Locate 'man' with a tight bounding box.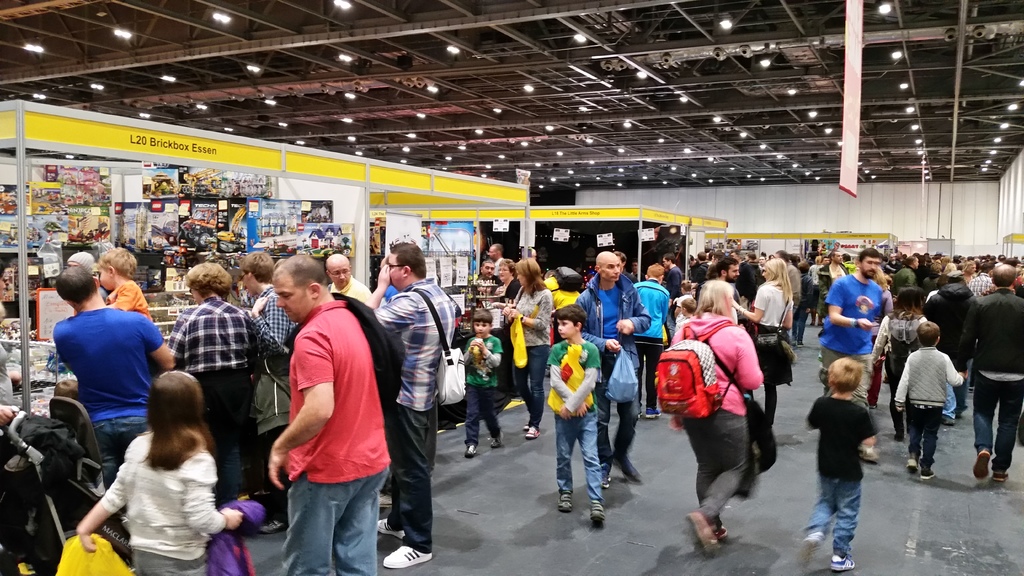
region(267, 250, 388, 575).
